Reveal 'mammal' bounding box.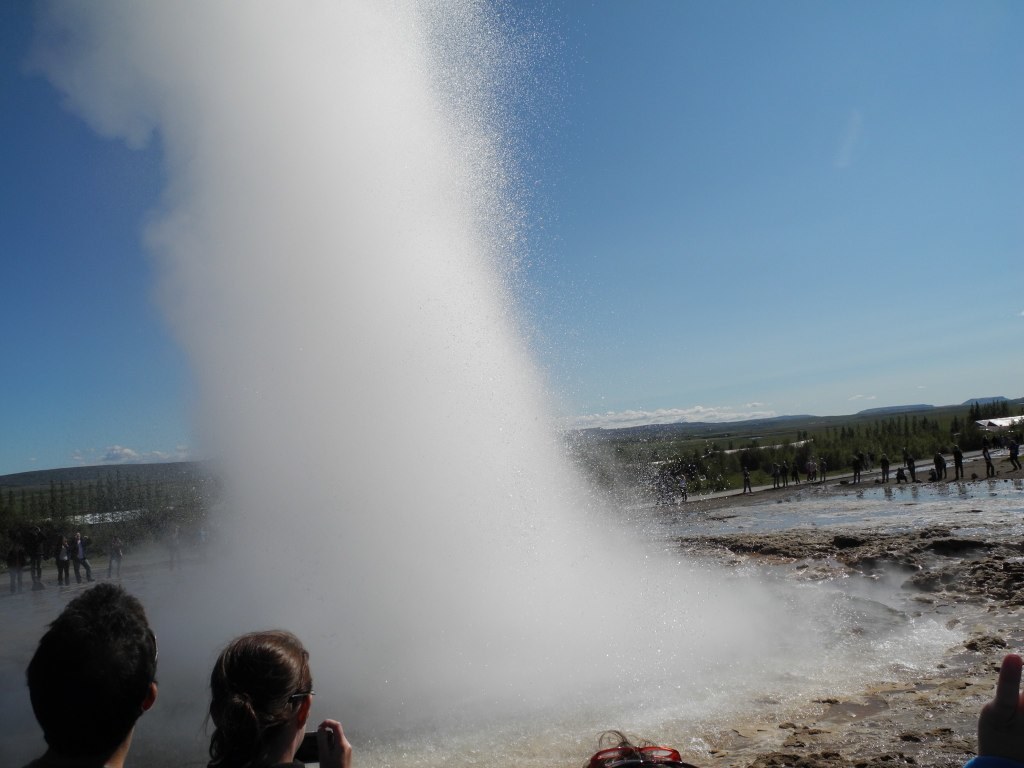
Revealed: (781, 463, 791, 487).
